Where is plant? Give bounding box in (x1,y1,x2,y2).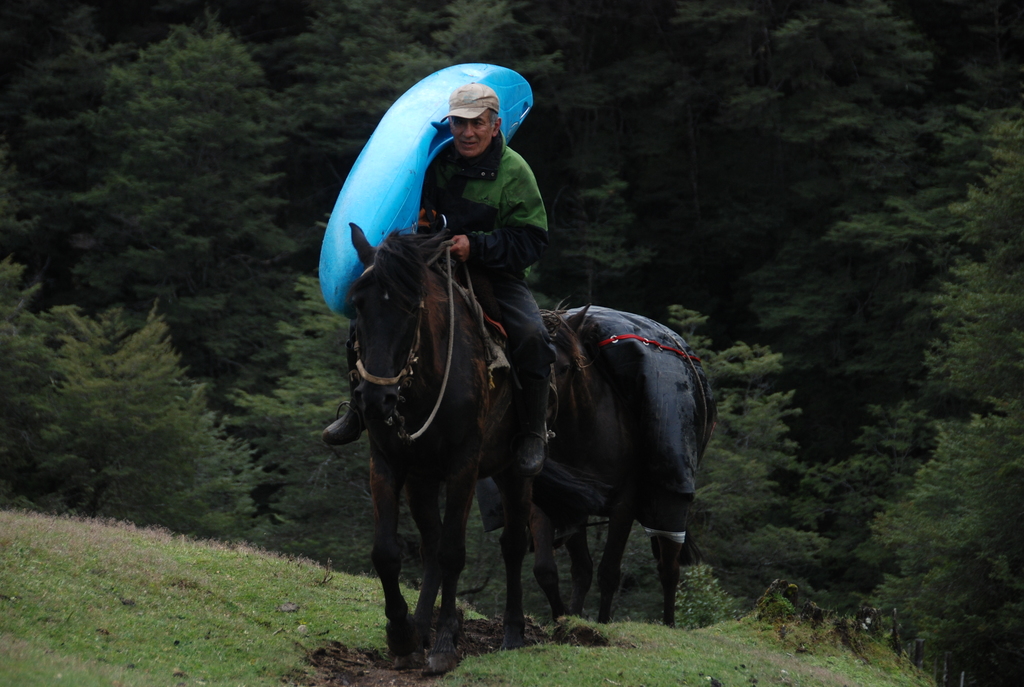
(803,601,870,657).
